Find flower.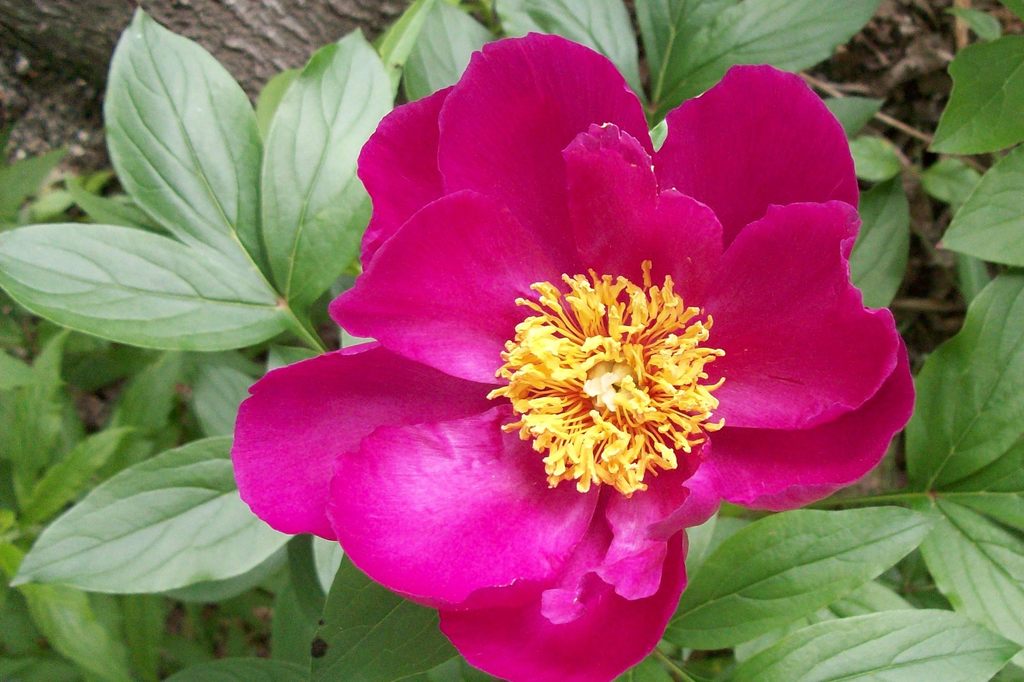
[x1=190, y1=29, x2=919, y2=681].
